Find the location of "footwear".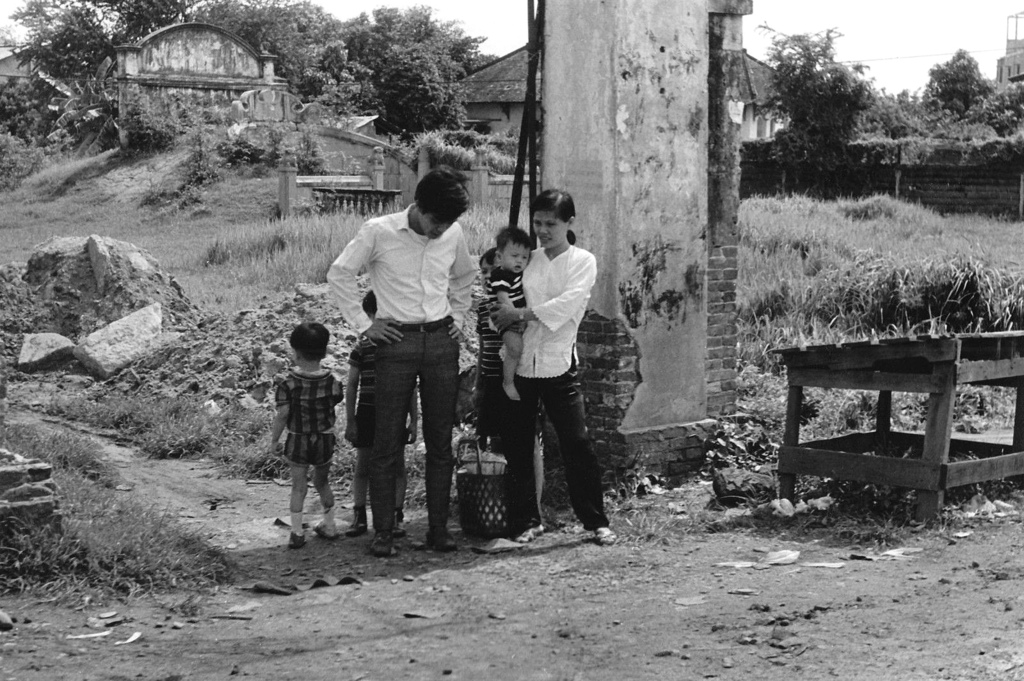
Location: {"x1": 368, "y1": 529, "x2": 393, "y2": 558}.
